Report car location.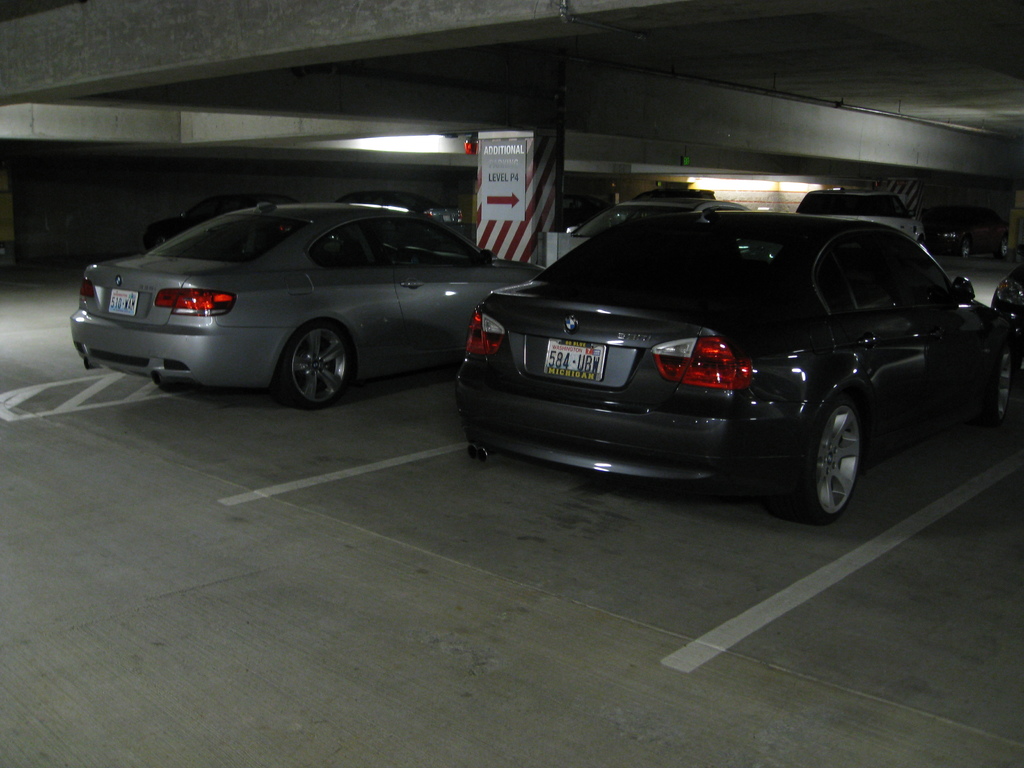
Report: select_region(800, 182, 948, 252).
